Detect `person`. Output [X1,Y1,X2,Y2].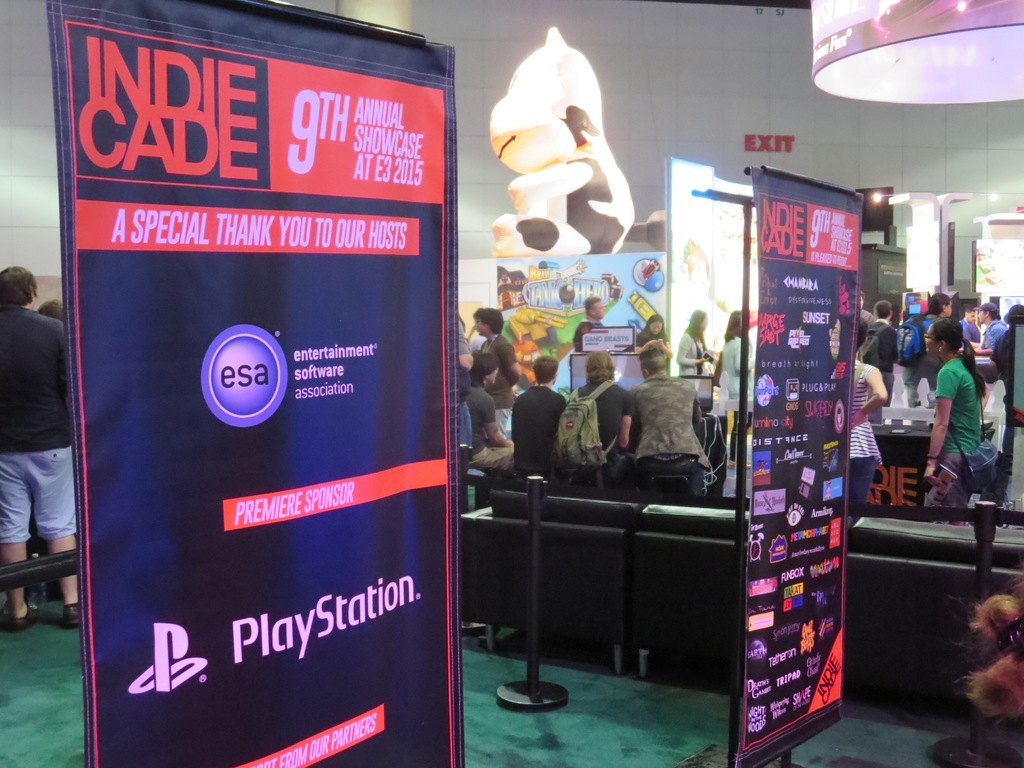
[620,355,714,469].
